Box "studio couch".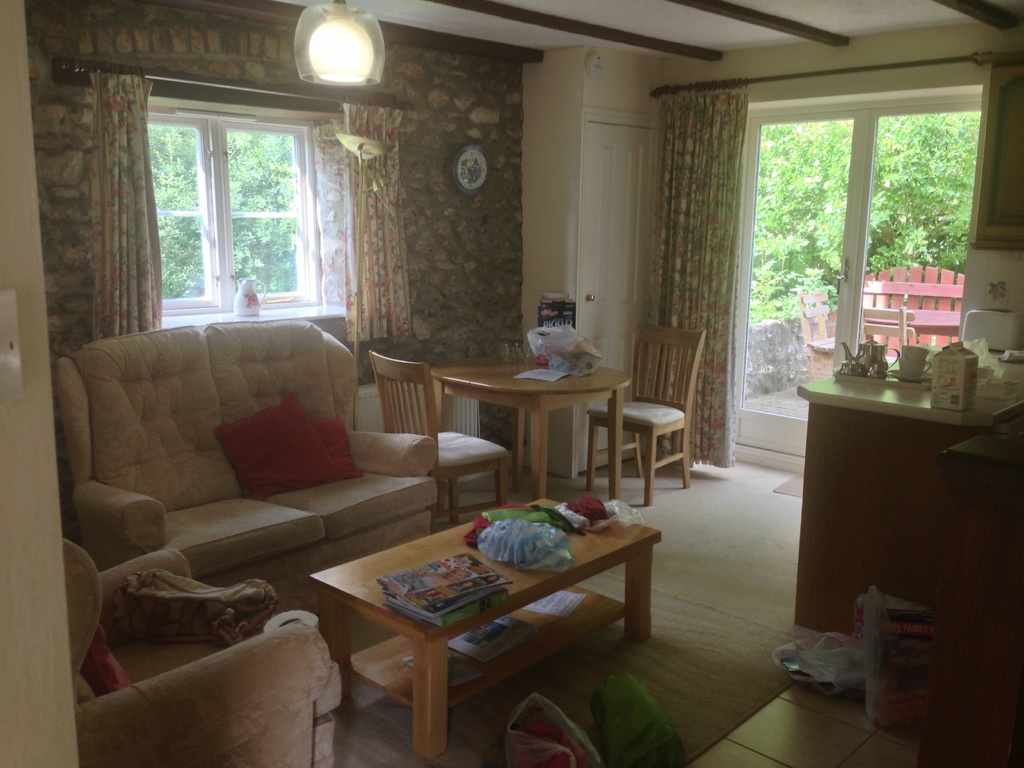
box=[63, 538, 344, 767].
